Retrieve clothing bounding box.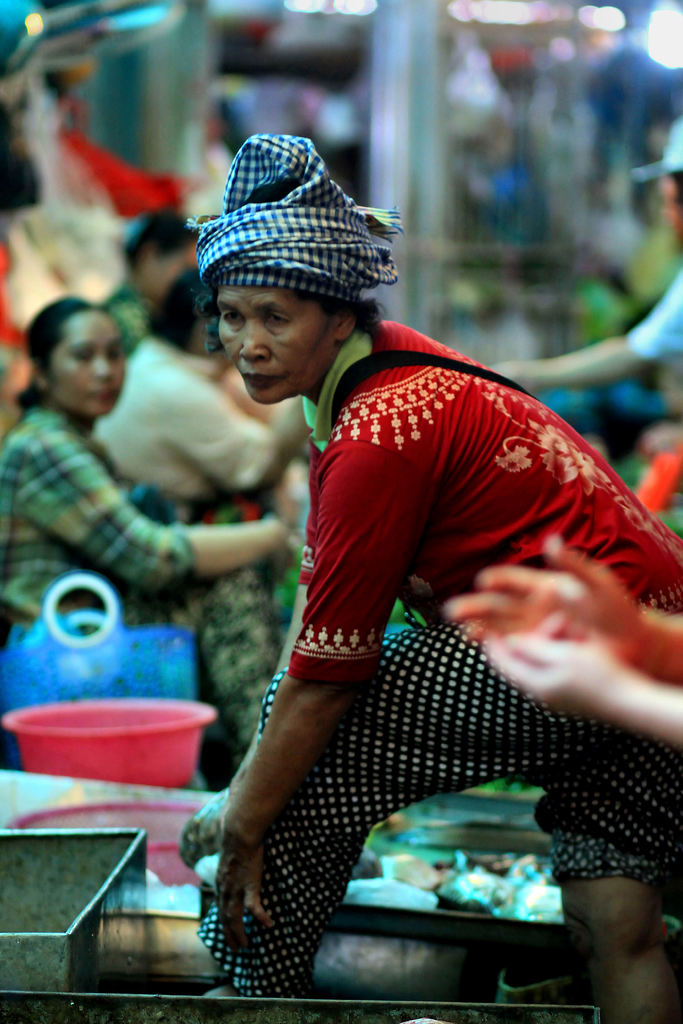
Bounding box: (0, 398, 211, 648).
